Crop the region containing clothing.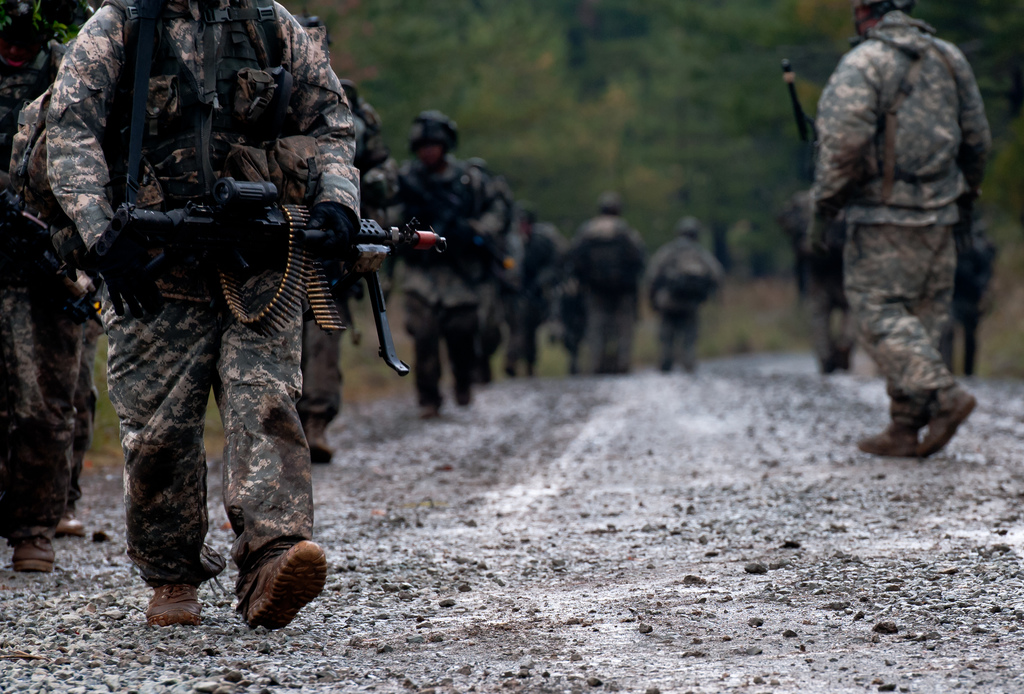
Crop region: <region>65, 279, 126, 523</region>.
